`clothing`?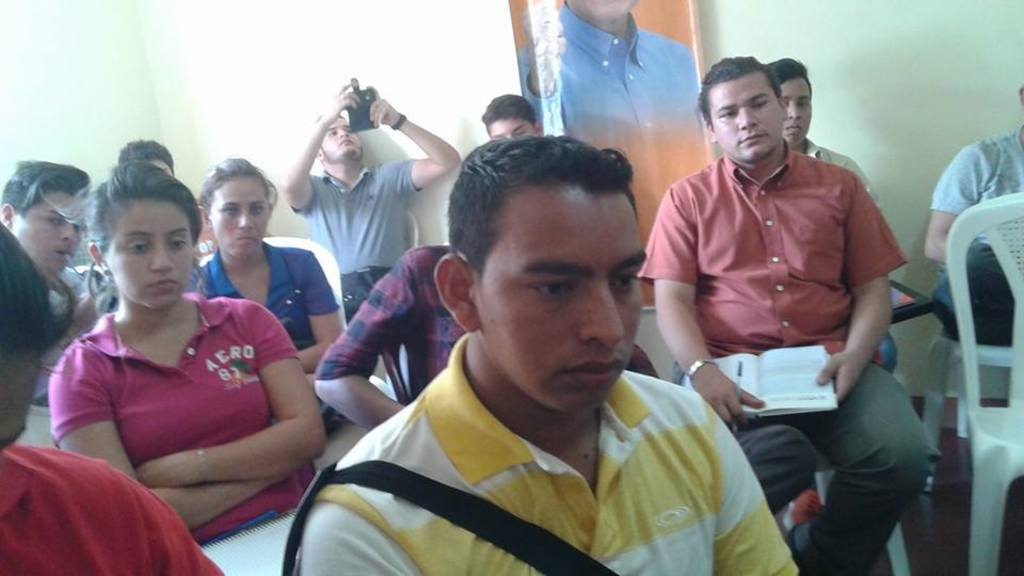
l=626, t=138, r=902, b=575
